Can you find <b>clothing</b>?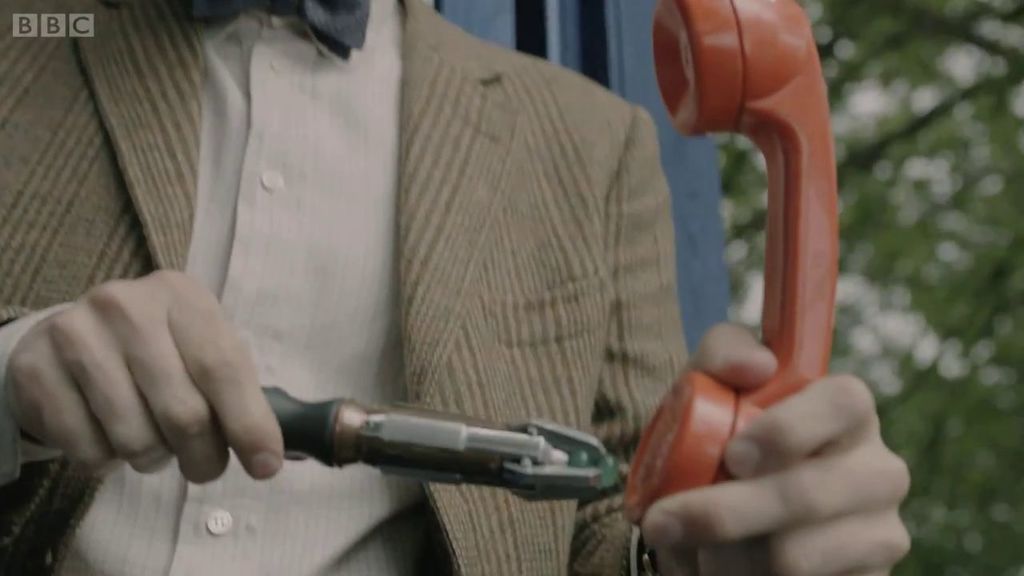
Yes, bounding box: <bbox>0, 0, 703, 575</bbox>.
